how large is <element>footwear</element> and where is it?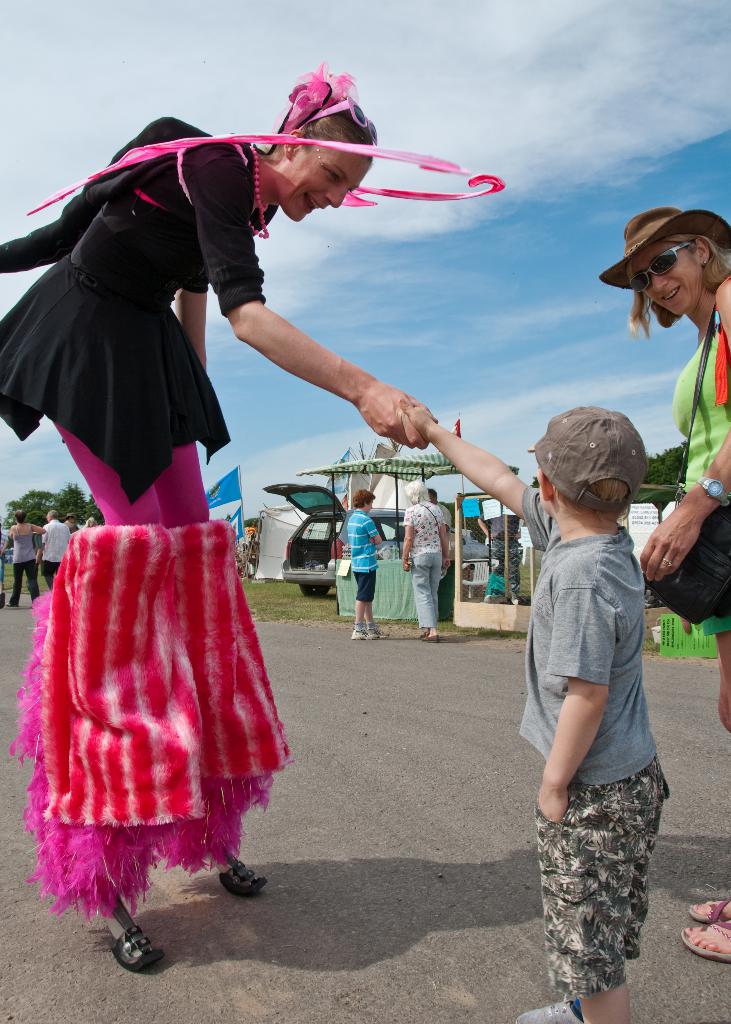
Bounding box: bbox=[687, 900, 726, 925].
